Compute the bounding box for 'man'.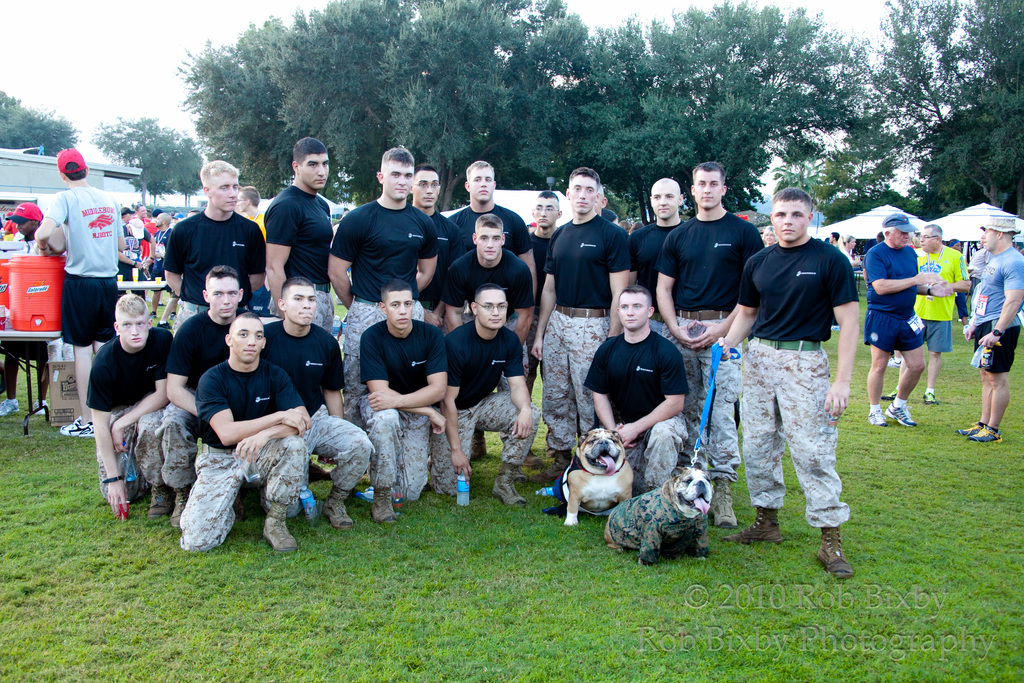
<box>951,210,1023,446</box>.
